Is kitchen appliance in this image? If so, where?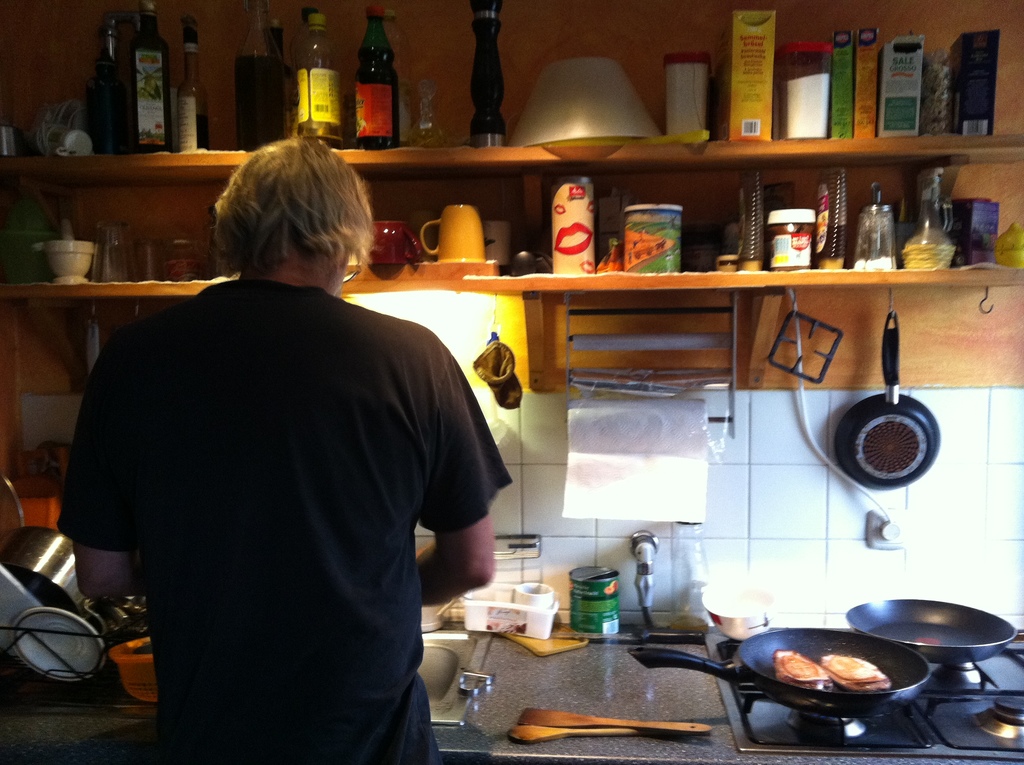
Yes, at 617,204,684,275.
